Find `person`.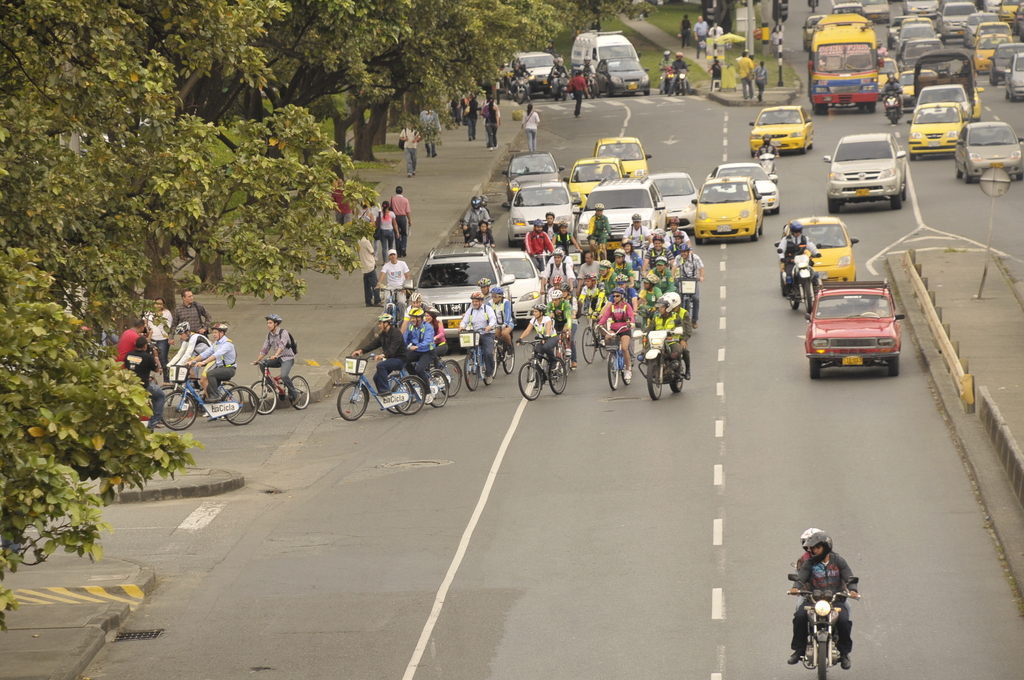
{"left": 369, "top": 247, "right": 414, "bottom": 316}.
